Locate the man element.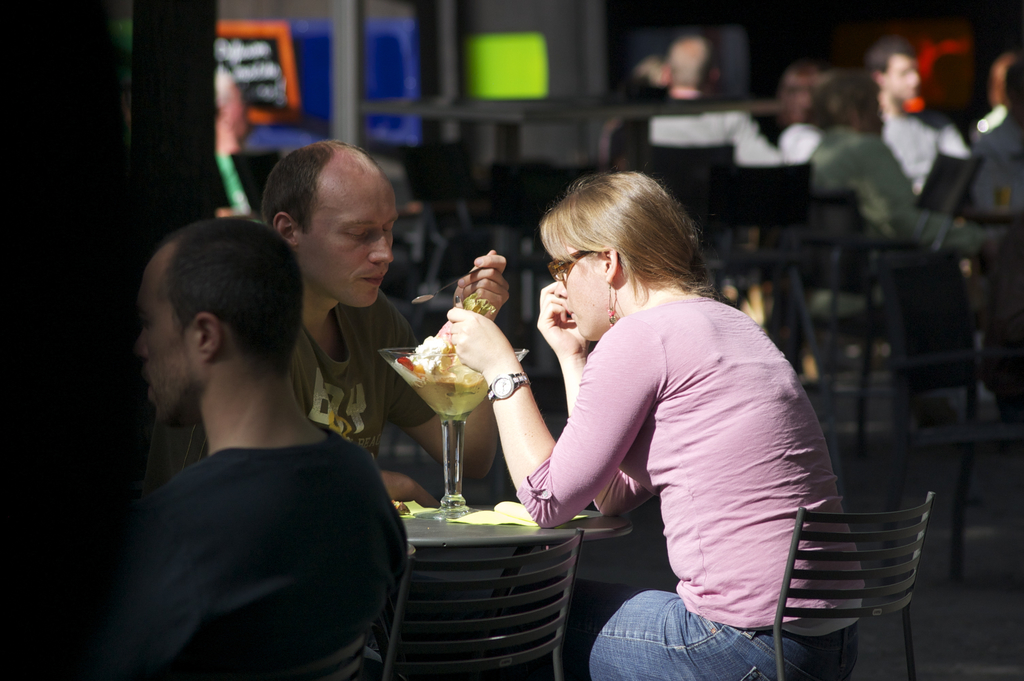
Element bbox: {"x1": 867, "y1": 40, "x2": 974, "y2": 195}.
